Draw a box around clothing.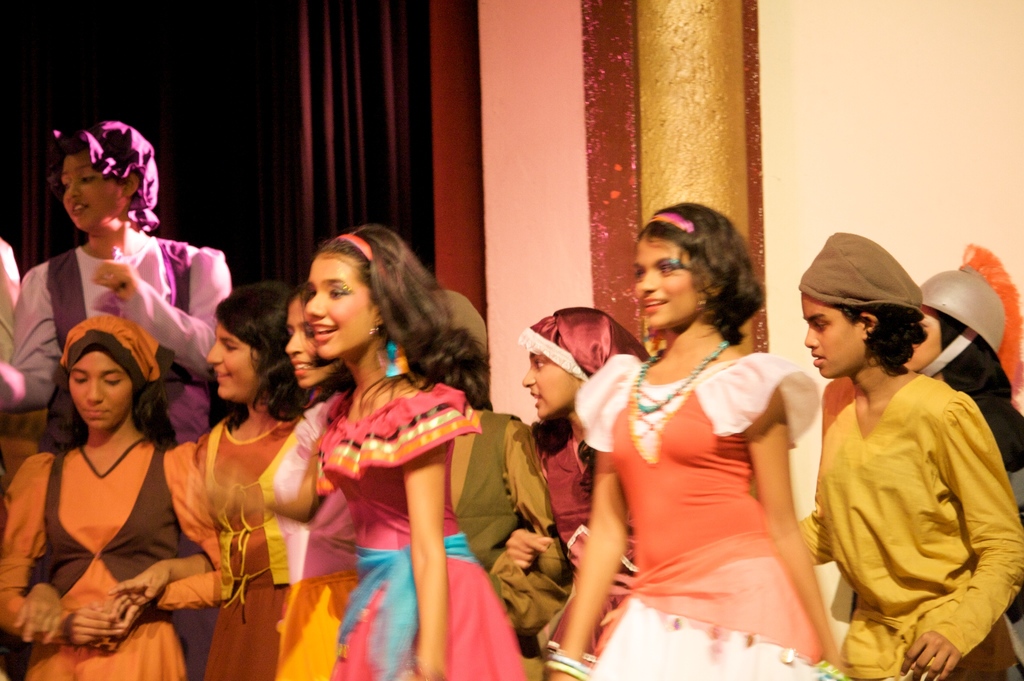
x1=188, y1=406, x2=330, y2=680.
